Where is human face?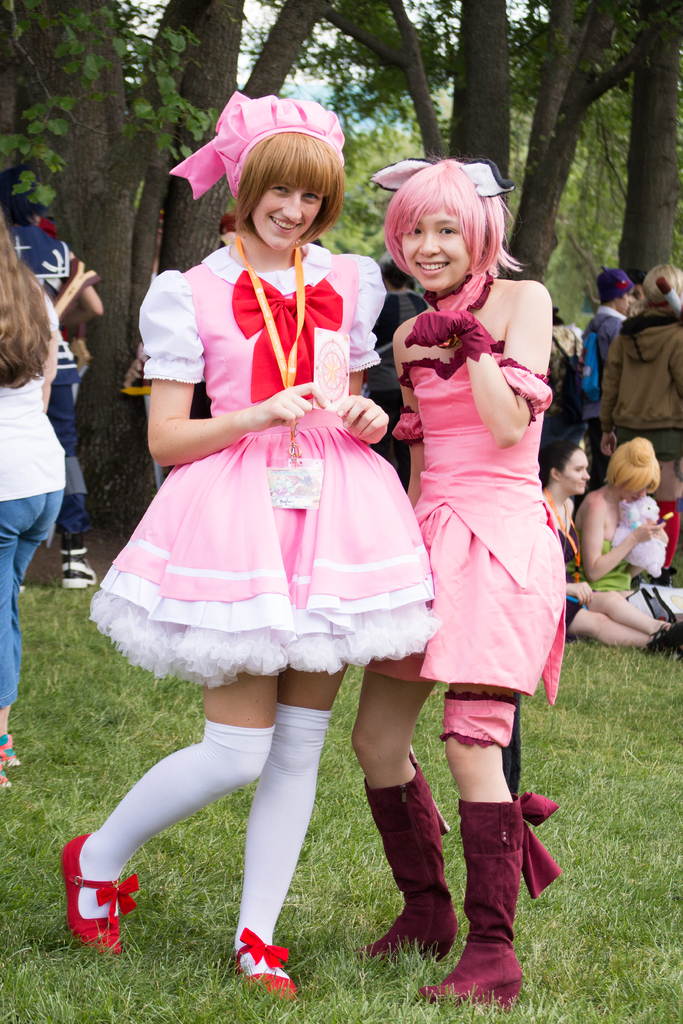
box=[559, 449, 591, 495].
